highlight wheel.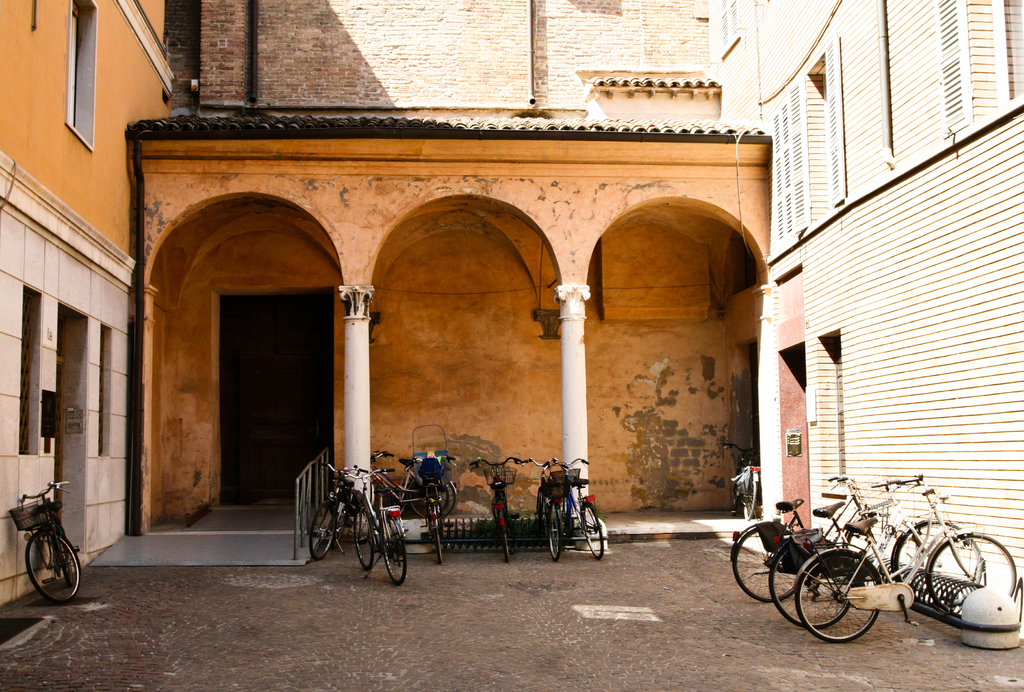
Highlighted region: Rect(558, 492, 570, 535).
